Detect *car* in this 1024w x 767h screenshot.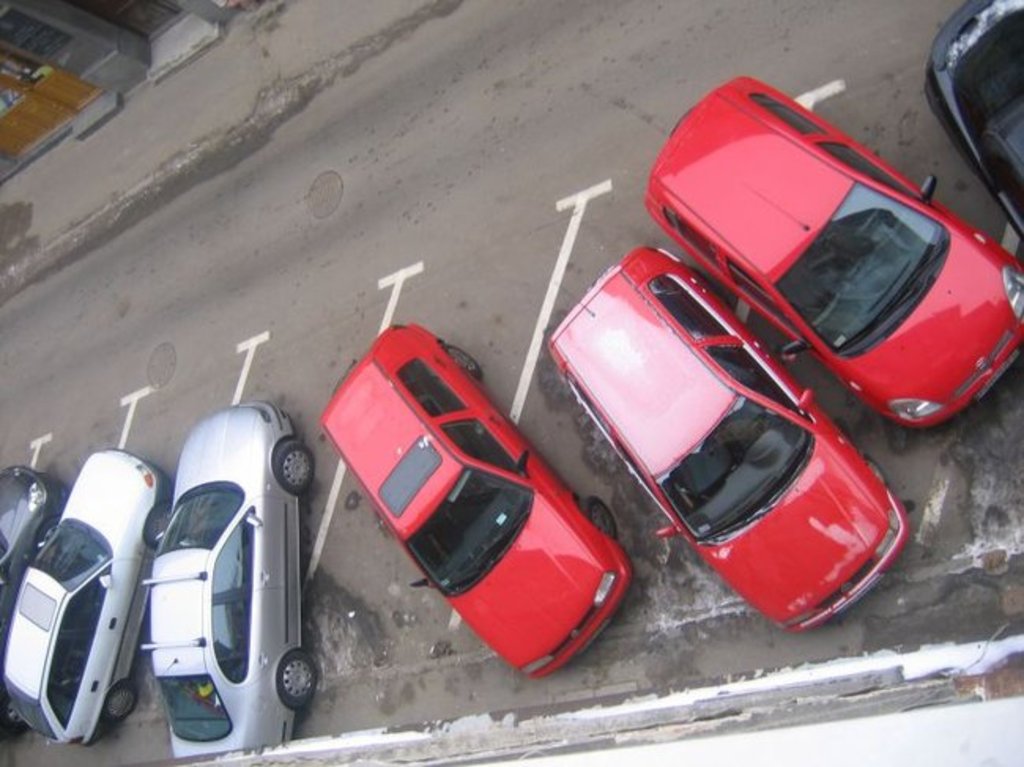
Detection: (x1=317, y1=315, x2=629, y2=685).
